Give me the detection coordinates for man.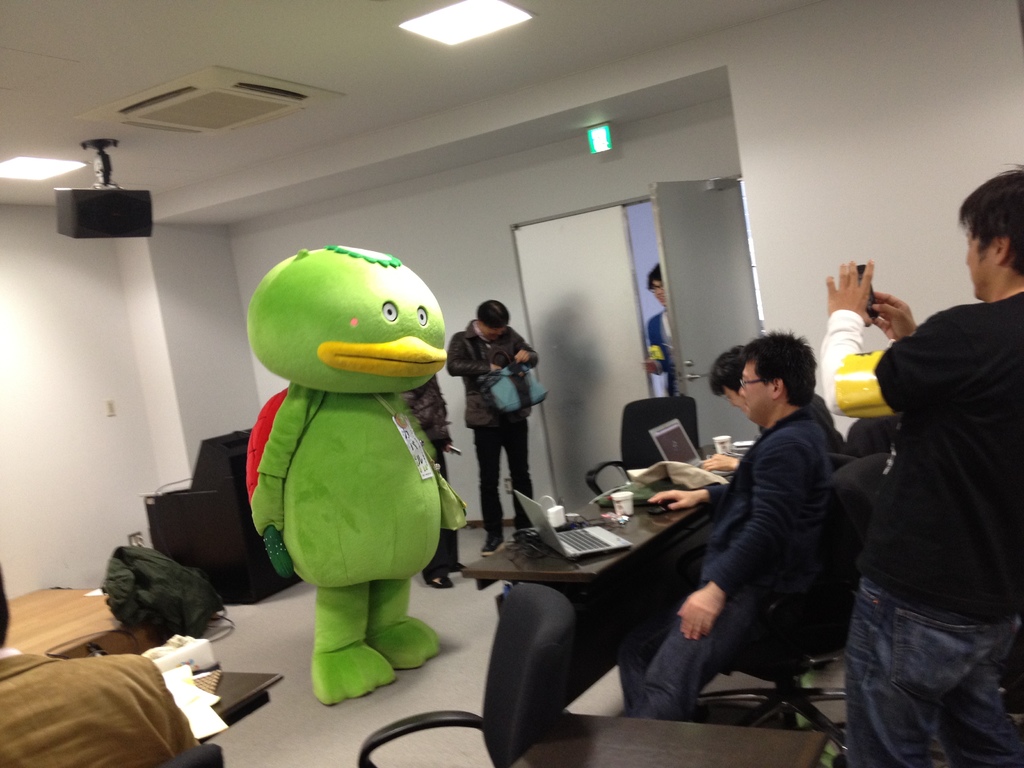
bbox=(615, 325, 834, 722).
